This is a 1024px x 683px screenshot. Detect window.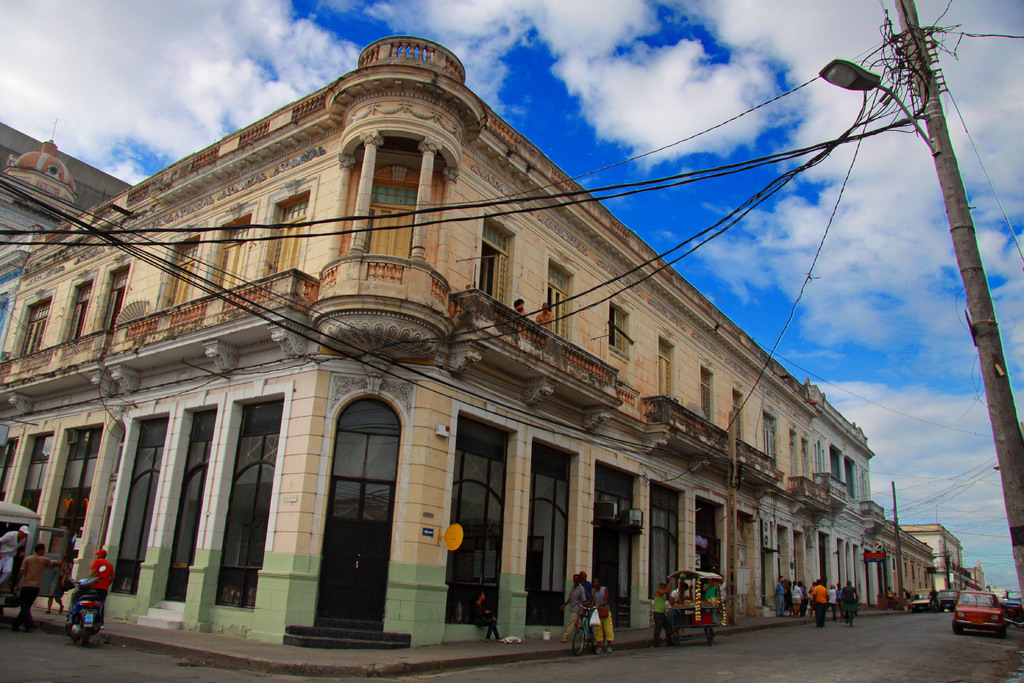
[222, 220, 250, 287].
